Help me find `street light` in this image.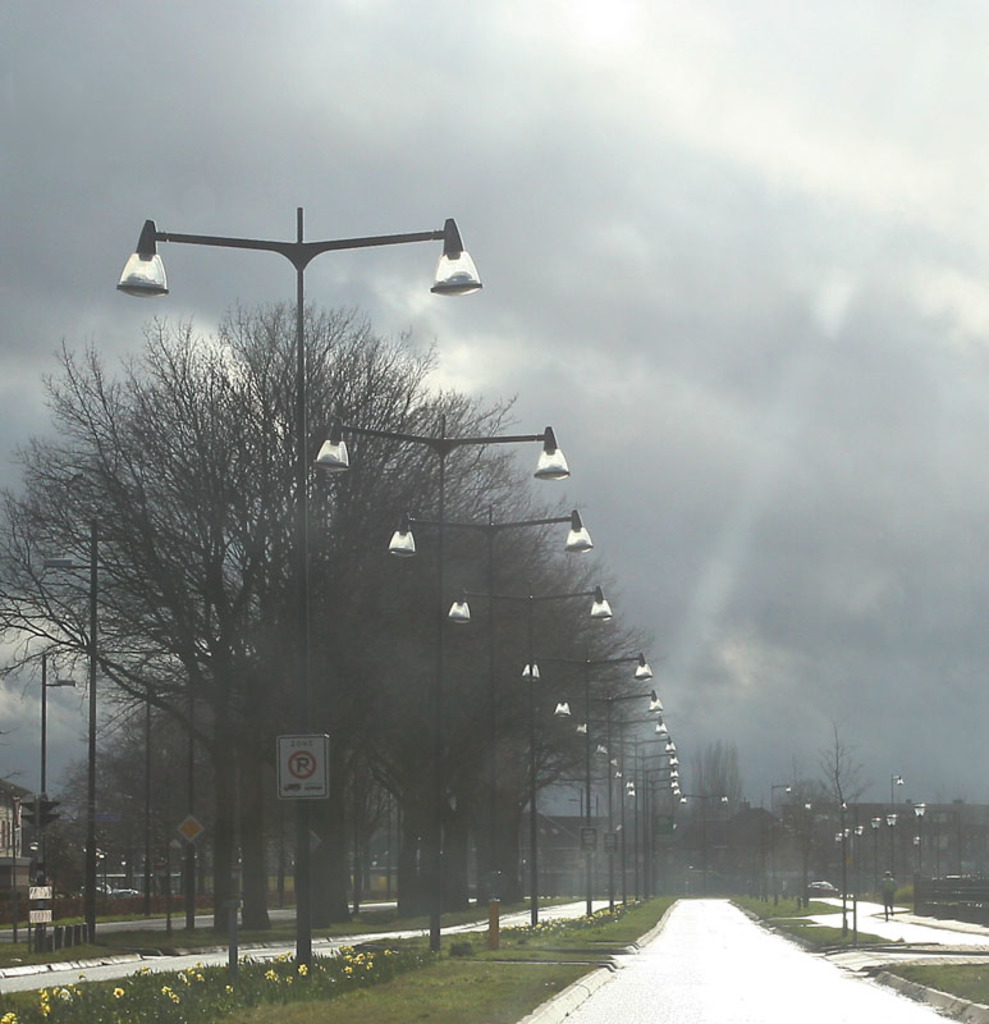
Found it: crop(793, 799, 820, 905).
